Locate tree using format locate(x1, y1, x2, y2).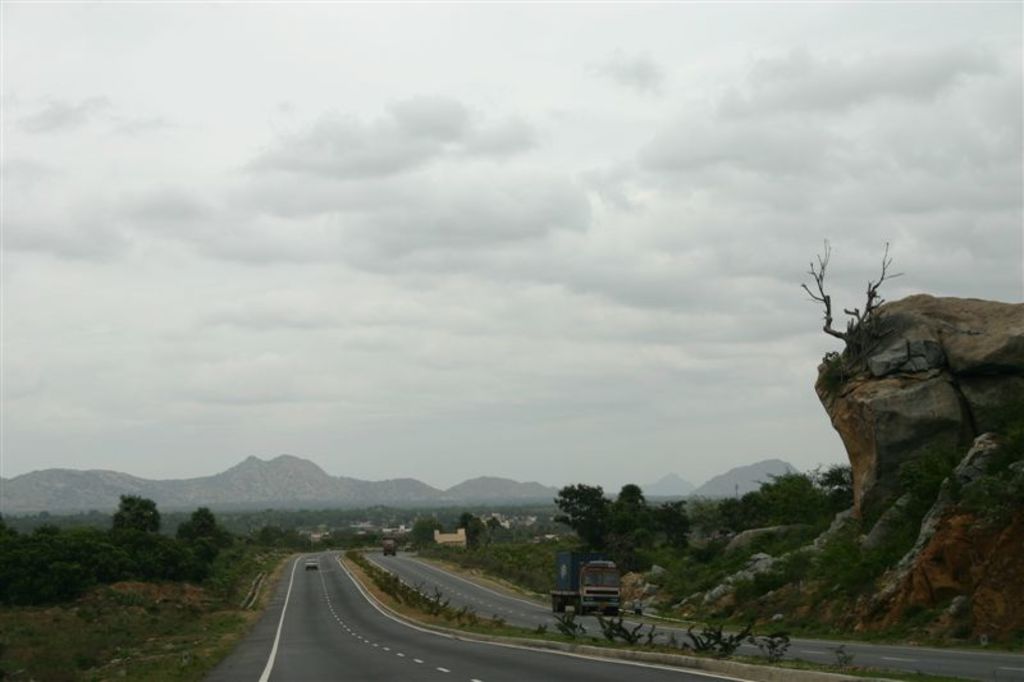
locate(451, 511, 485, 539).
